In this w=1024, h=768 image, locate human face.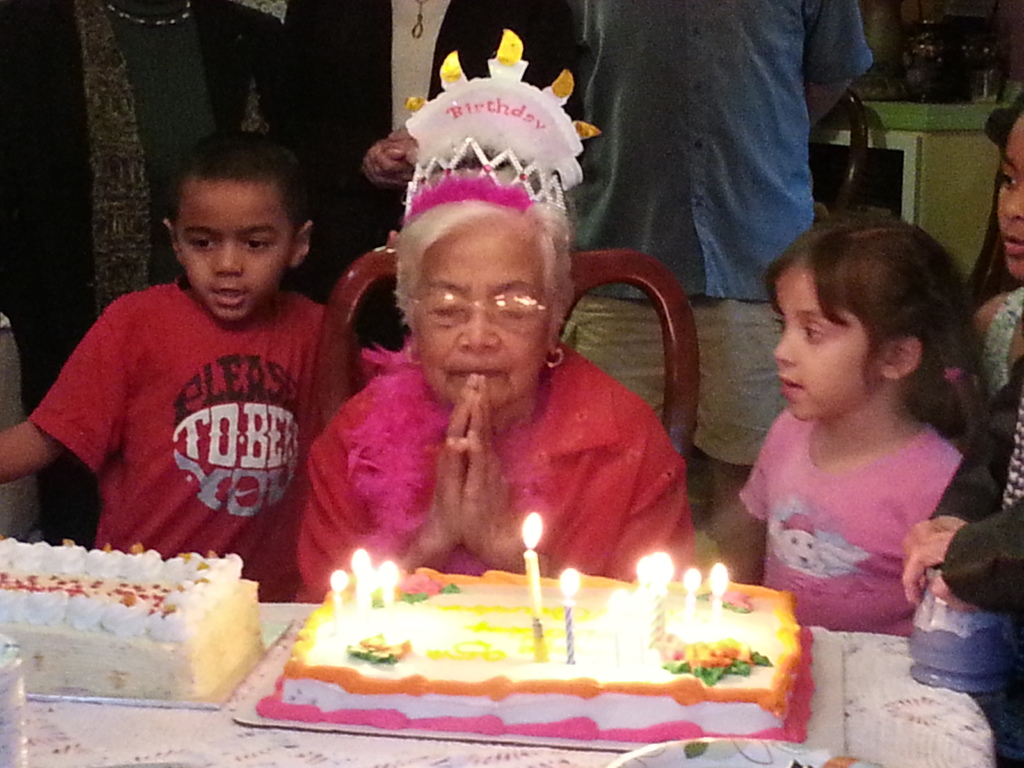
Bounding box: [773,267,891,417].
